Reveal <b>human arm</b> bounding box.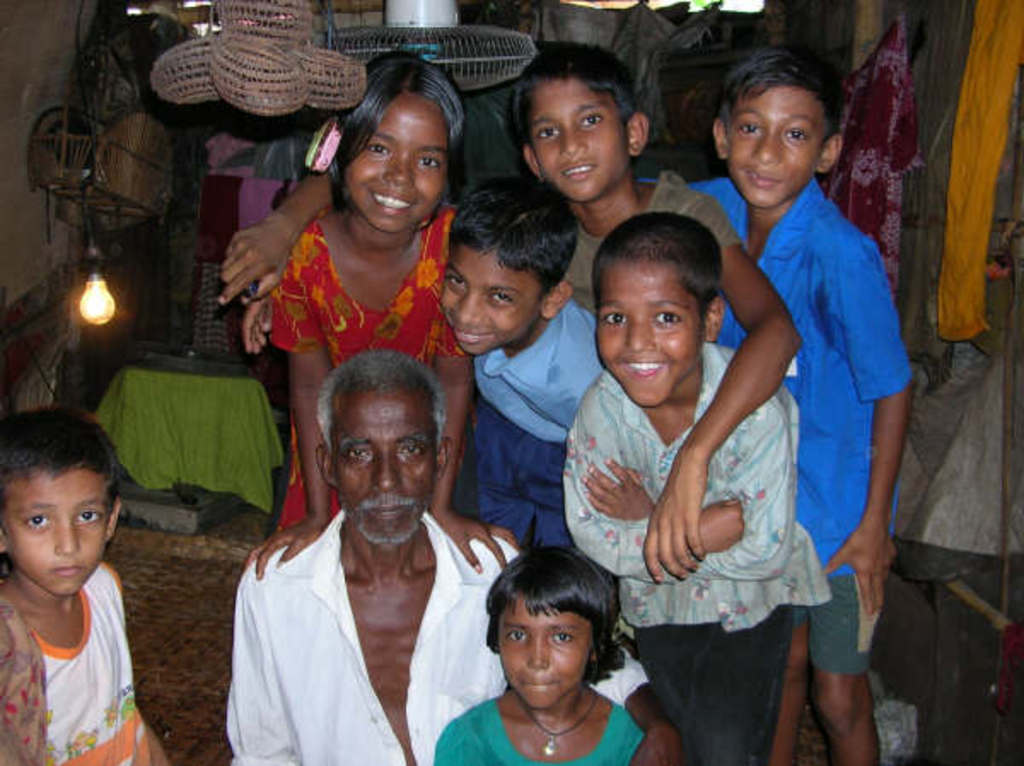
Revealed: {"left": 217, "top": 162, "right": 329, "bottom": 300}.
